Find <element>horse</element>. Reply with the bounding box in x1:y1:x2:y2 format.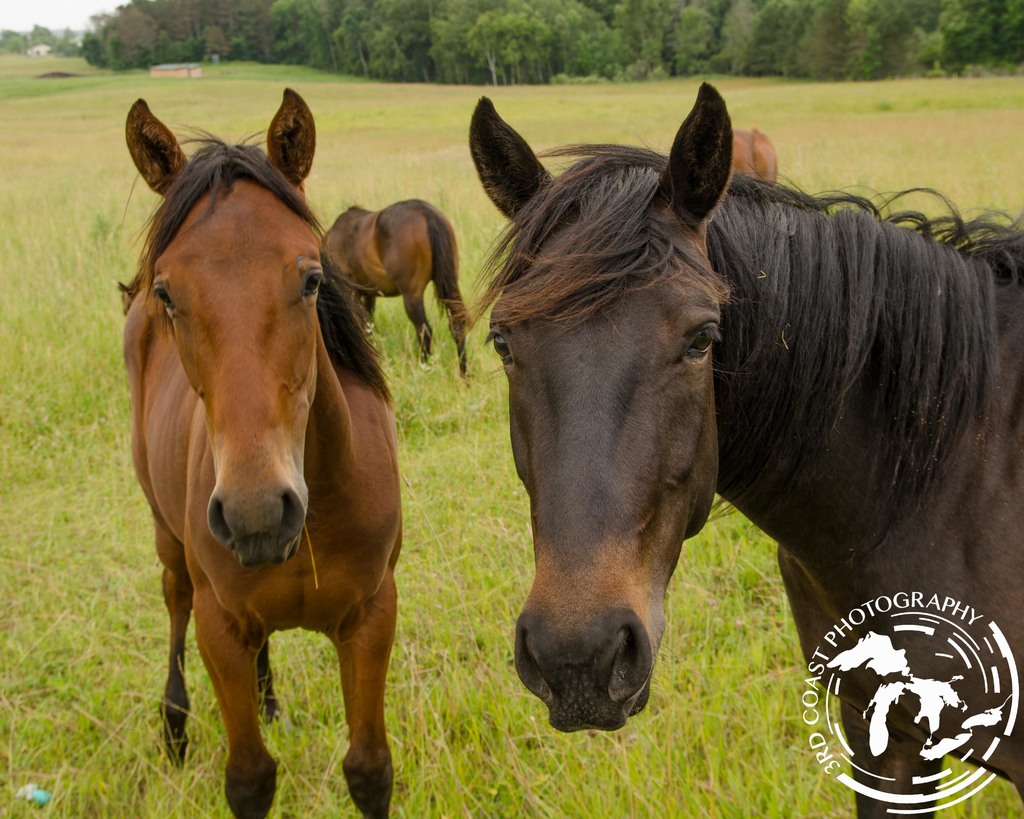
460:77:1023:818.
